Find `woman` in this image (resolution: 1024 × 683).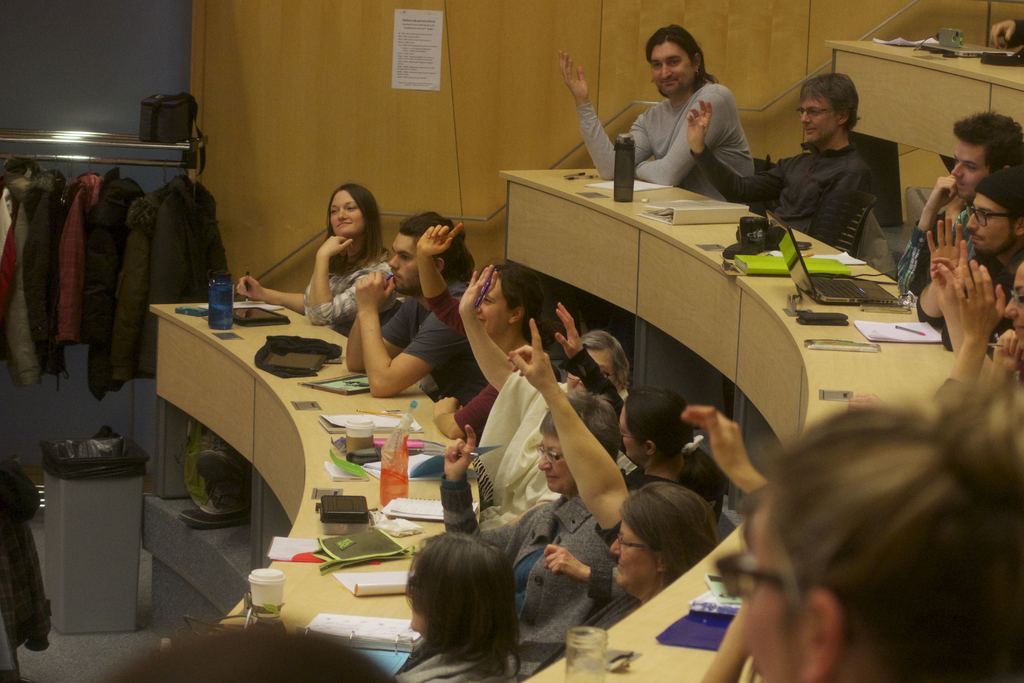
715,383,1022,682.
